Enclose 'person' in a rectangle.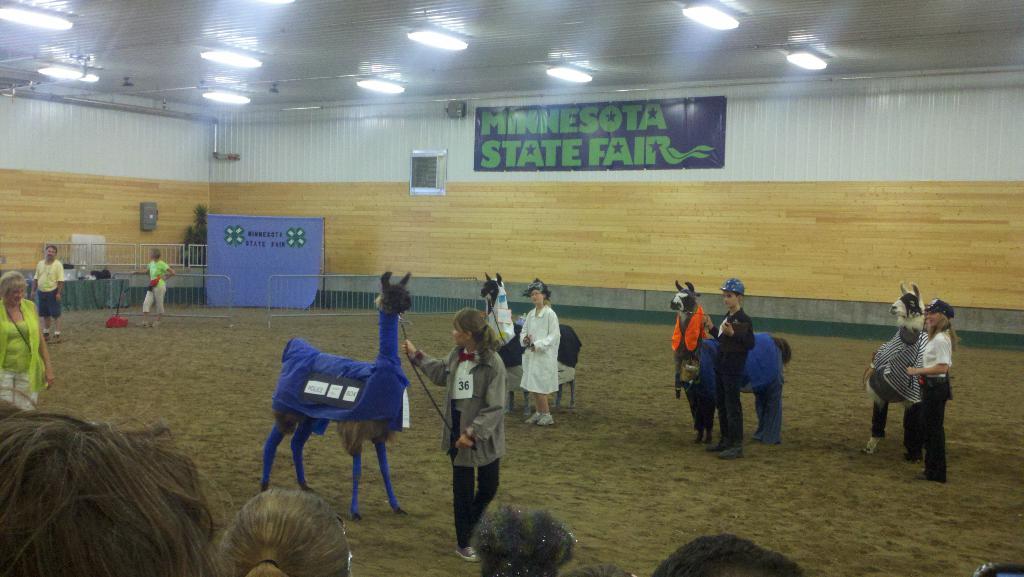
[0,274,47,409].
